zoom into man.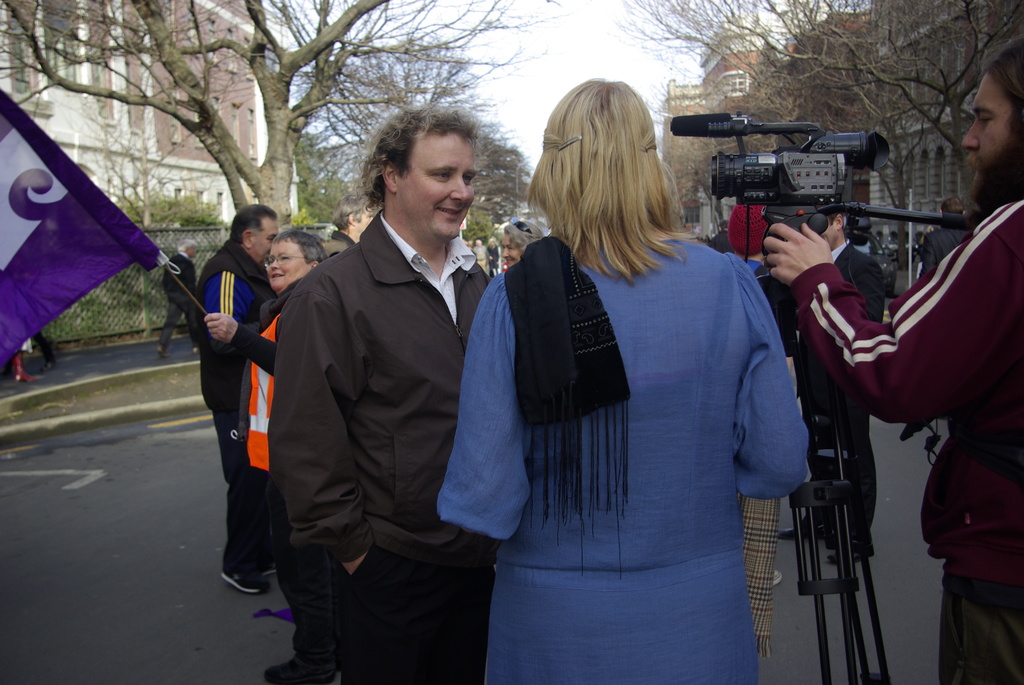
Zoom target: (x1=915, y1=195, x2=980, y2=278).
